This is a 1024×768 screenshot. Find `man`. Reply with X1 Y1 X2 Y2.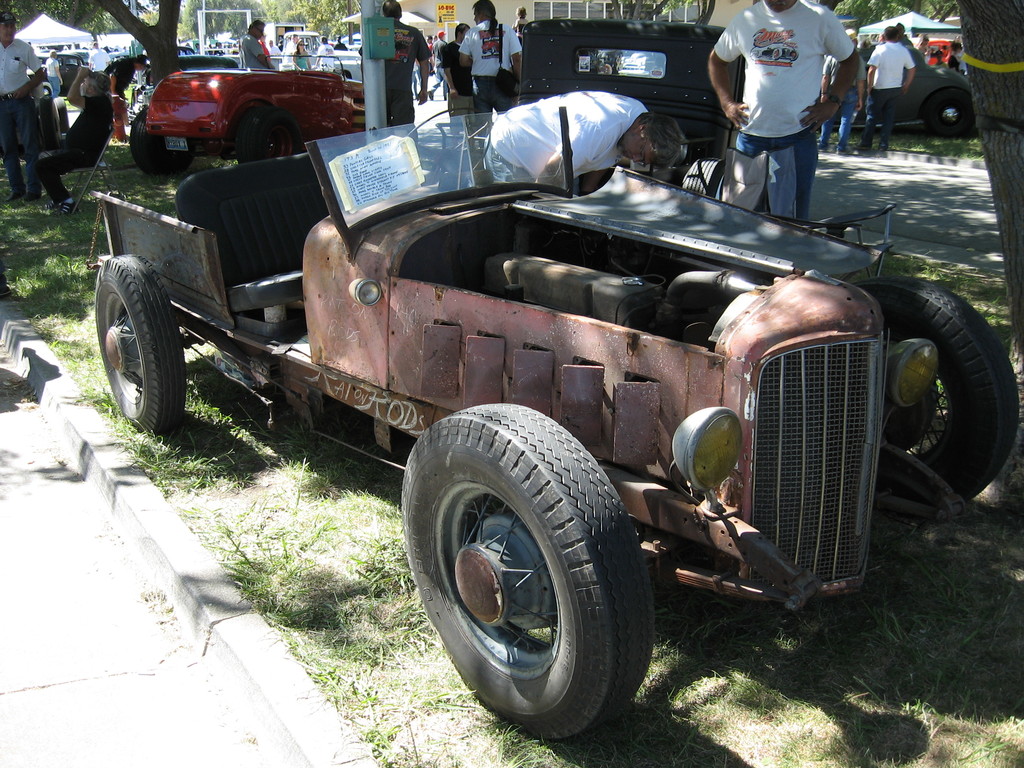
106 51 150 131.
